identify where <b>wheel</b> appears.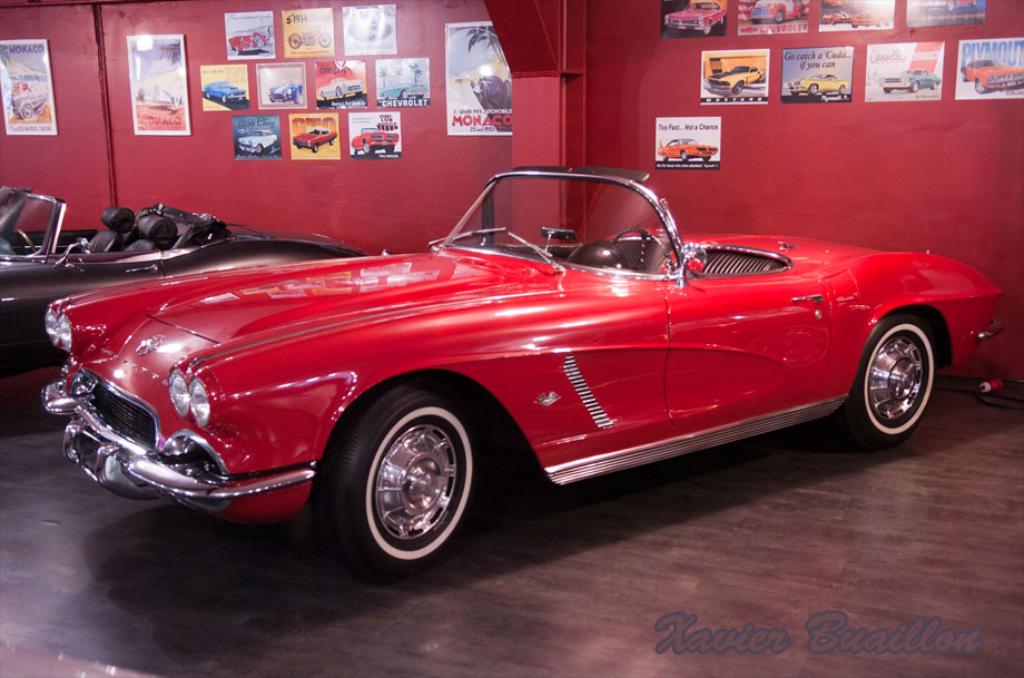
Appears at crop(958, 71, 968, 83).
